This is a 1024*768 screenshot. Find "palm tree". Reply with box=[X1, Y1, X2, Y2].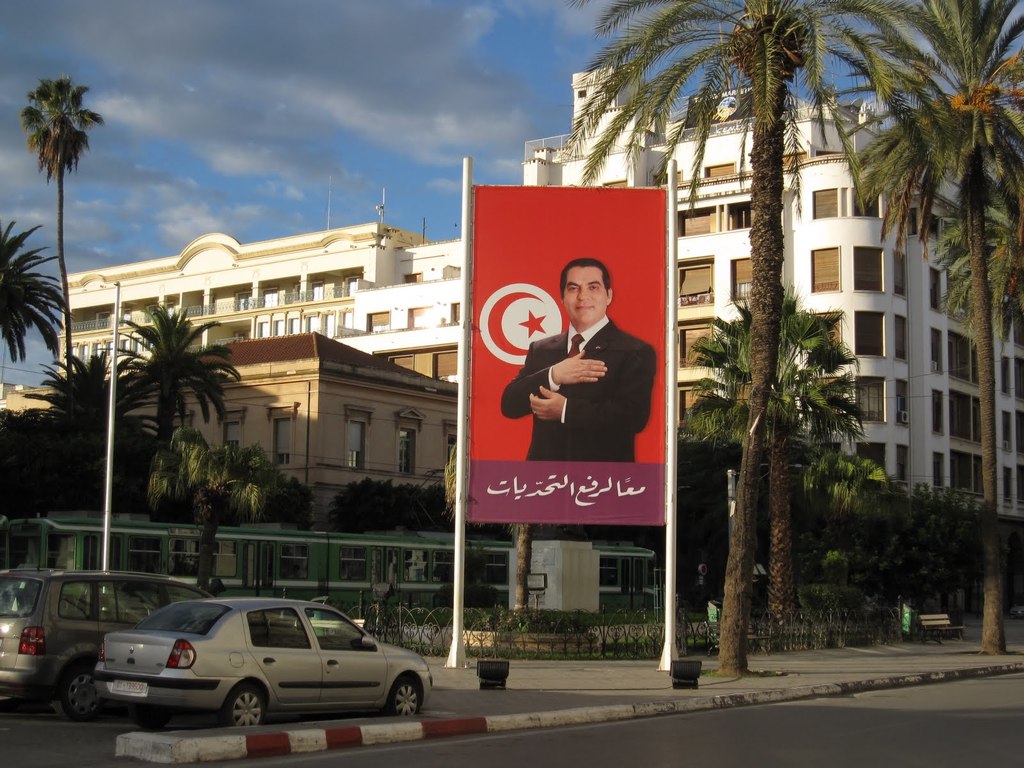
box=[564, 0, 873, 676].
